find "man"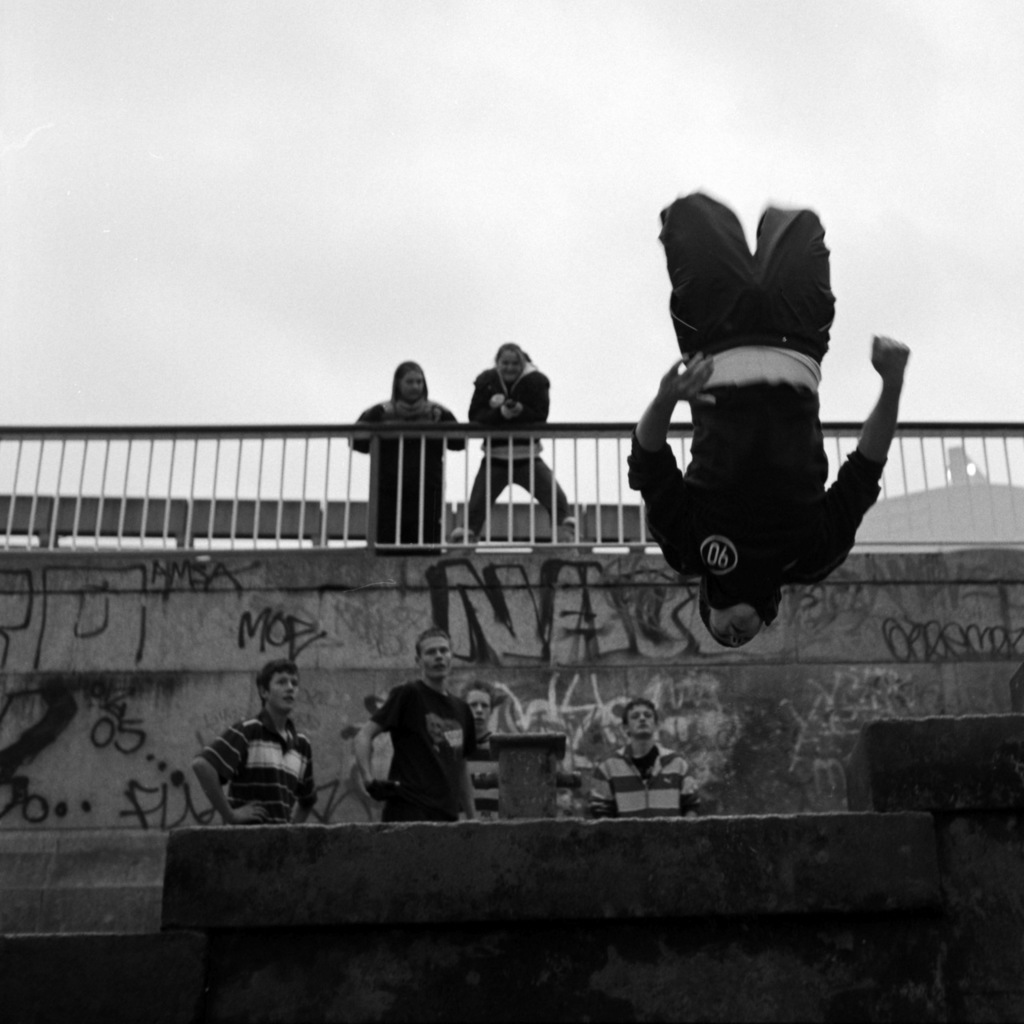
[458, 677, 502, 821]
